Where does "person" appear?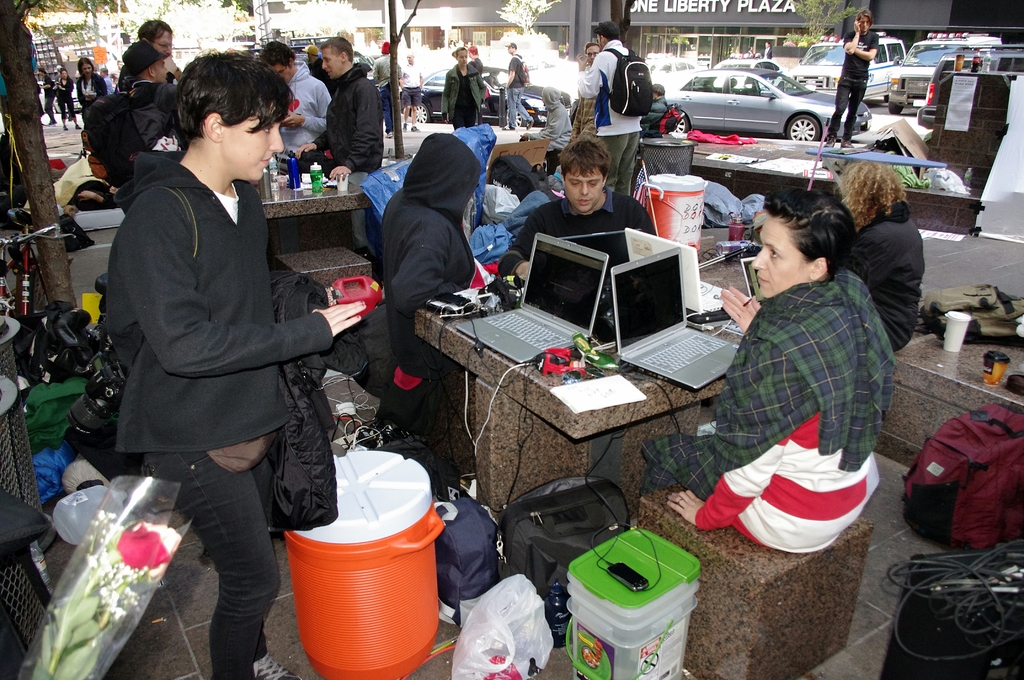
Appears at box=[506, 42, 539, 129].
